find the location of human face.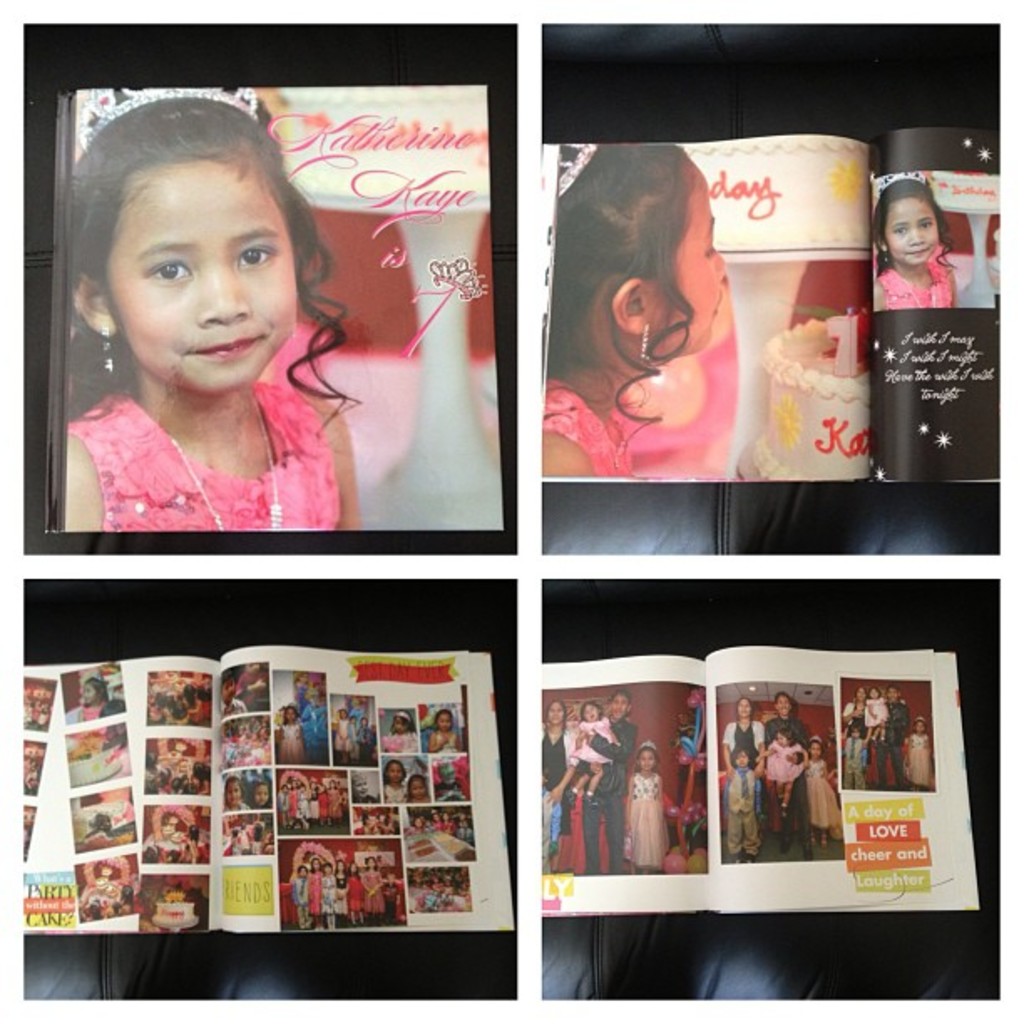
Location: l=587, t=706, r=599, b=719.
